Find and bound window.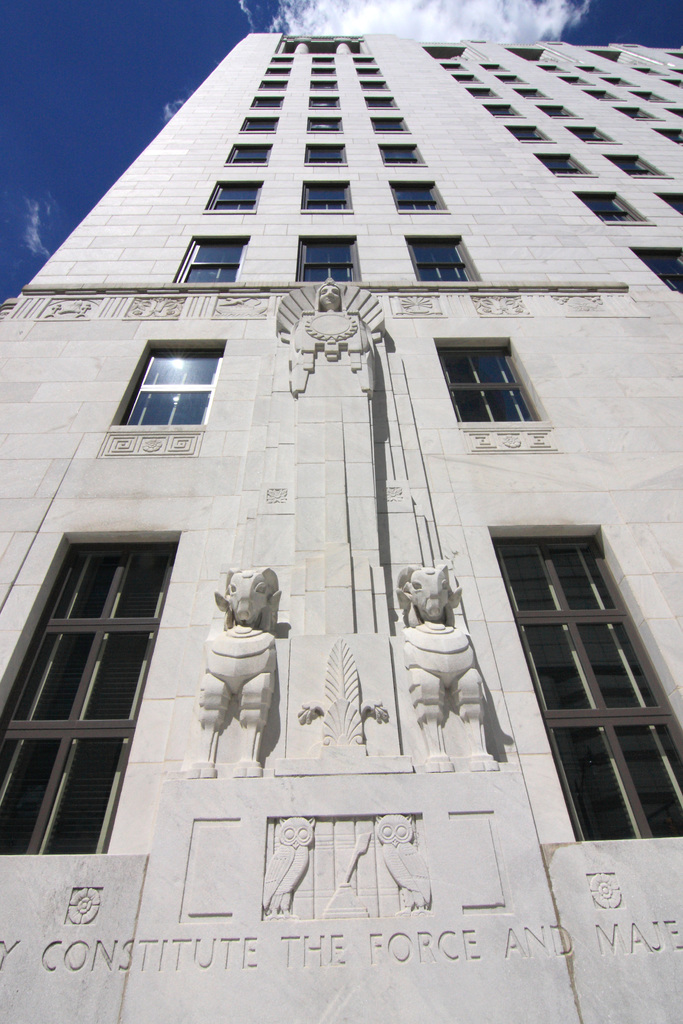
Bound: region(247, 91, 286, 111).
